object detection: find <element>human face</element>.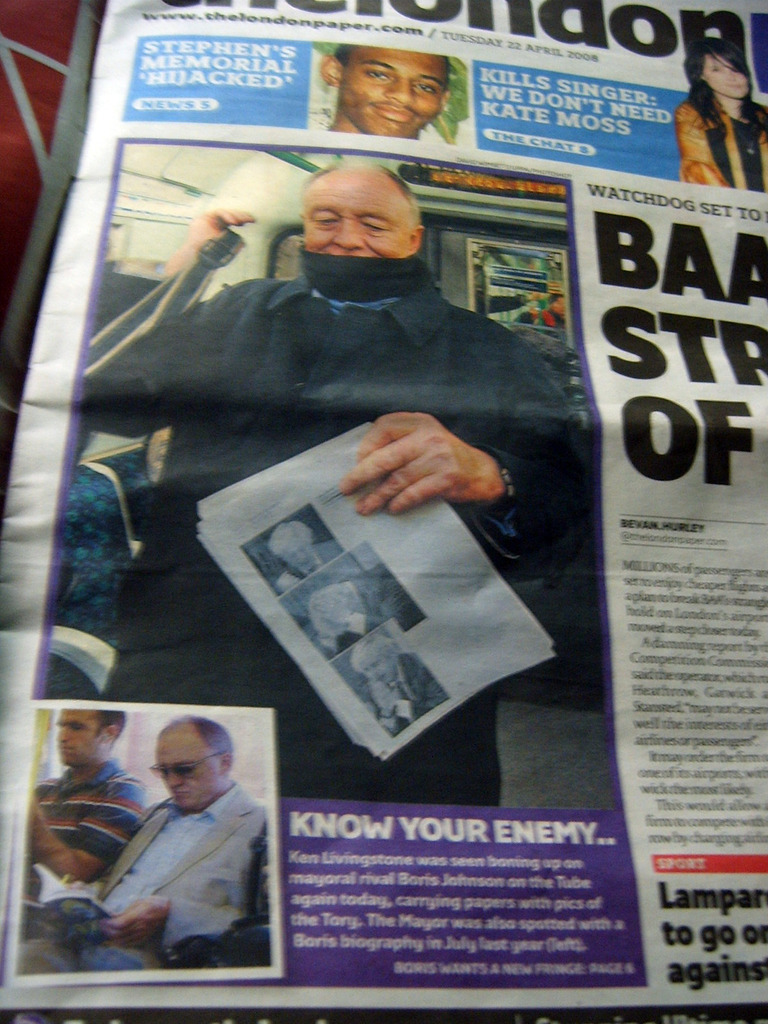
55 712 100 764.
